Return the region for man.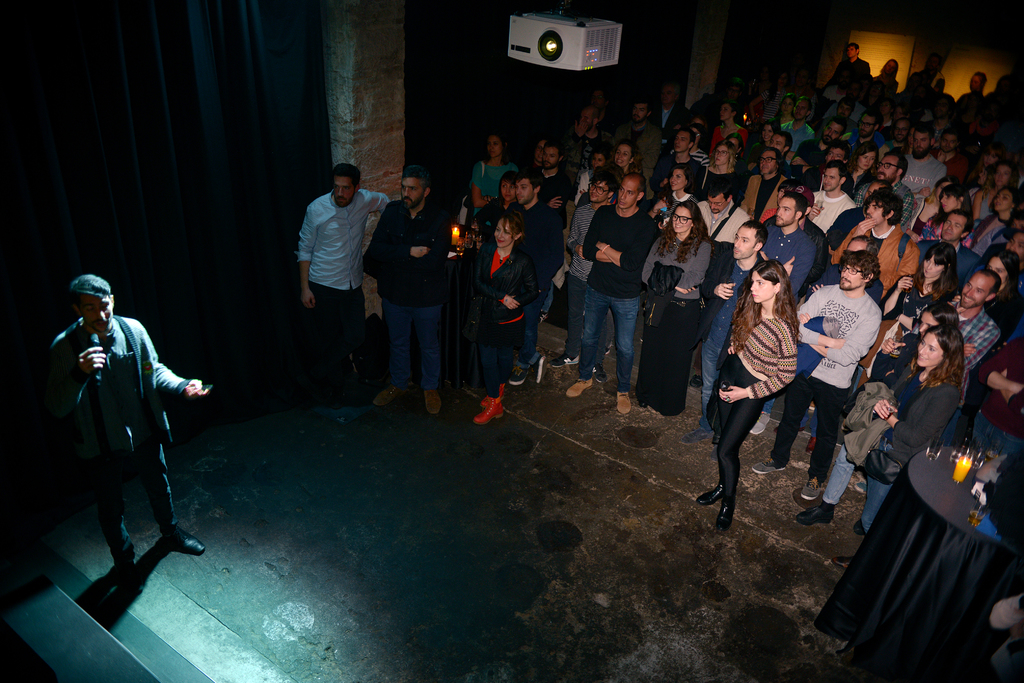
807,159,850,229.
